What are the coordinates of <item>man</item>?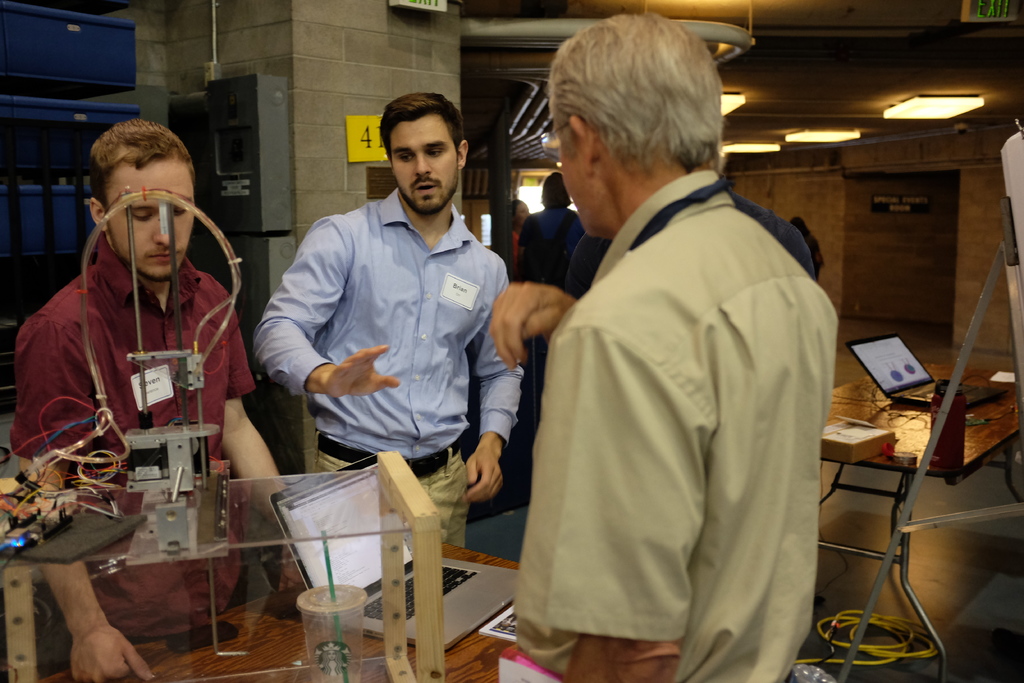
<box>515,159,588,291</box>.
